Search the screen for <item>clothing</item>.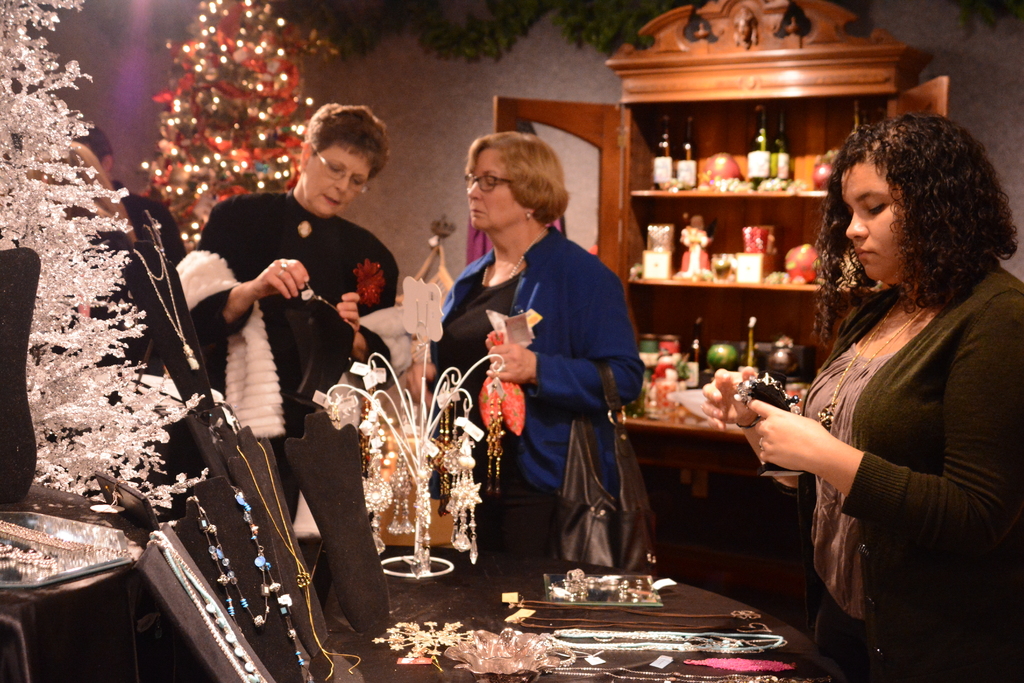
Found at [x1=797, y1=265, x2=1023, y2=662].
